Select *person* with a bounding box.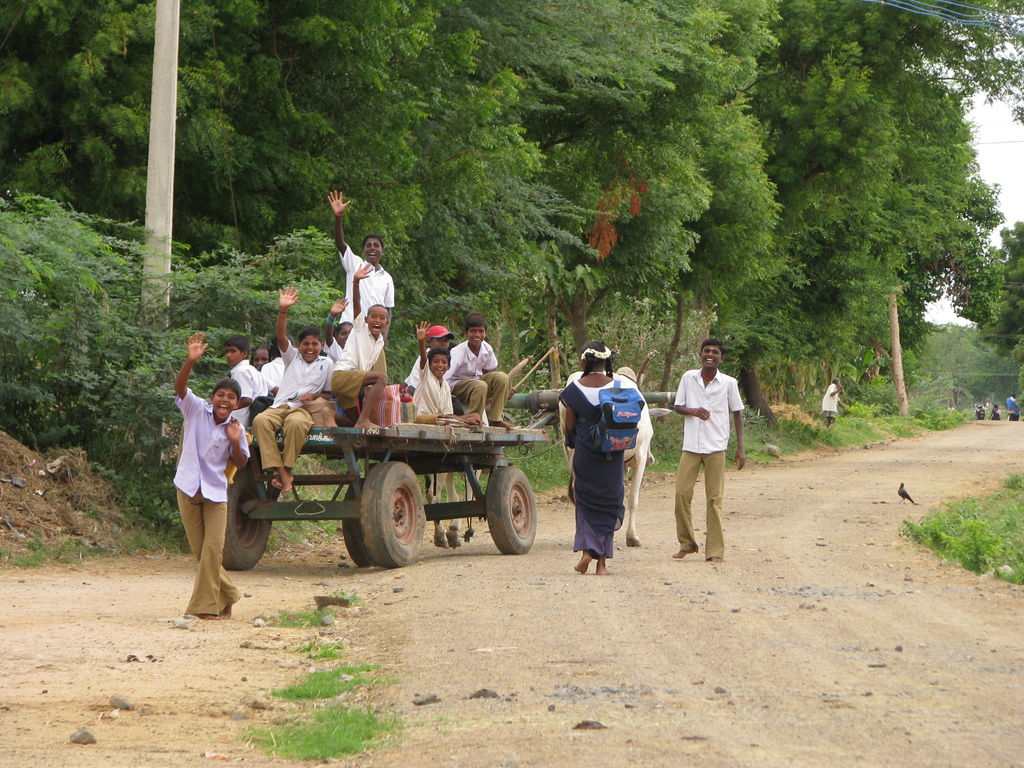
<bbox>410, 319, 464, 428</bbox>.
